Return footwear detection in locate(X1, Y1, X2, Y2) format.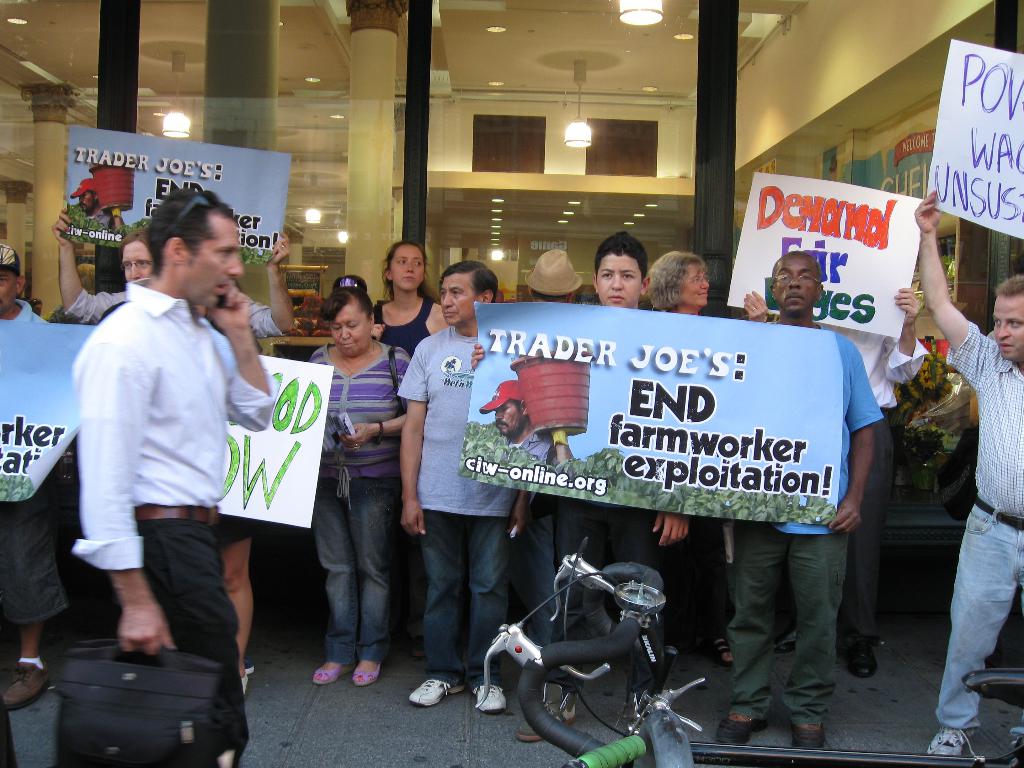
locate(516, 698, 575, 744).
